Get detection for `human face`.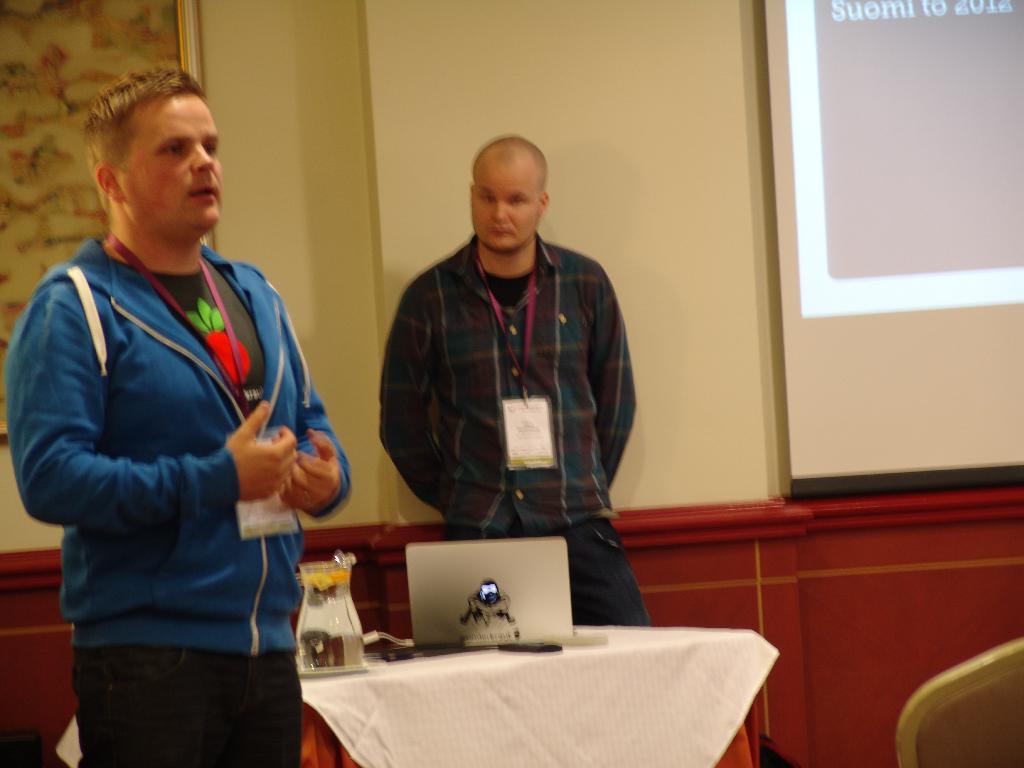
Detection: crop(467, 170, 540, 252).
